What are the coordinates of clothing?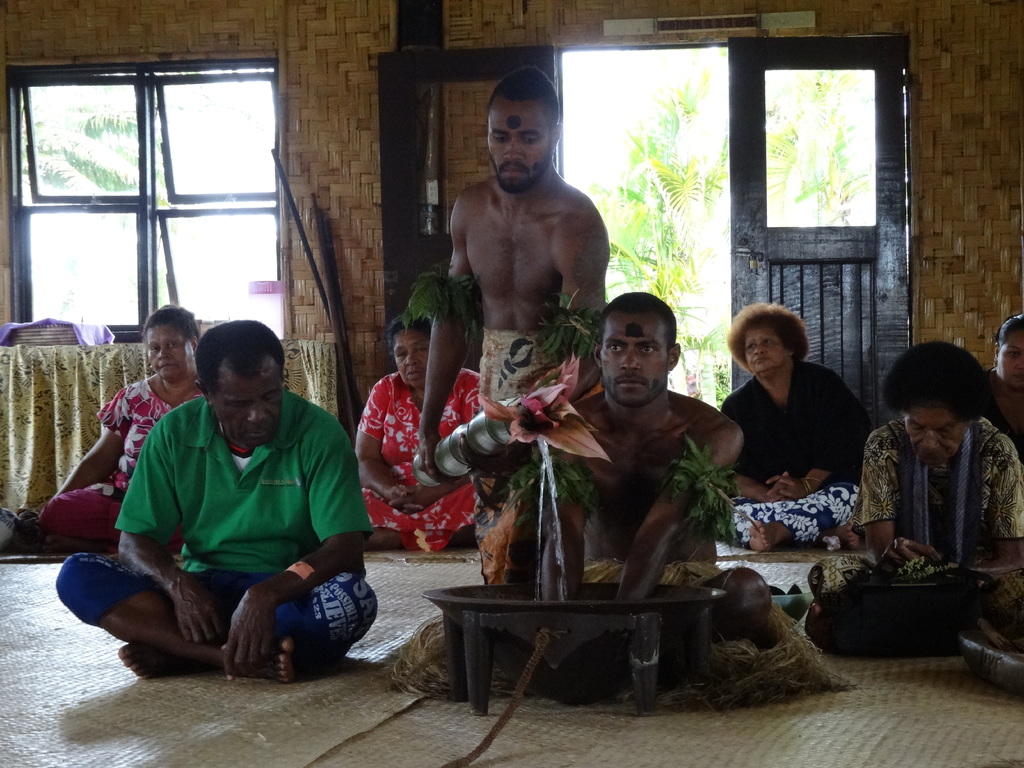
<bbox>41, 378, 204, 550</bbox>.
